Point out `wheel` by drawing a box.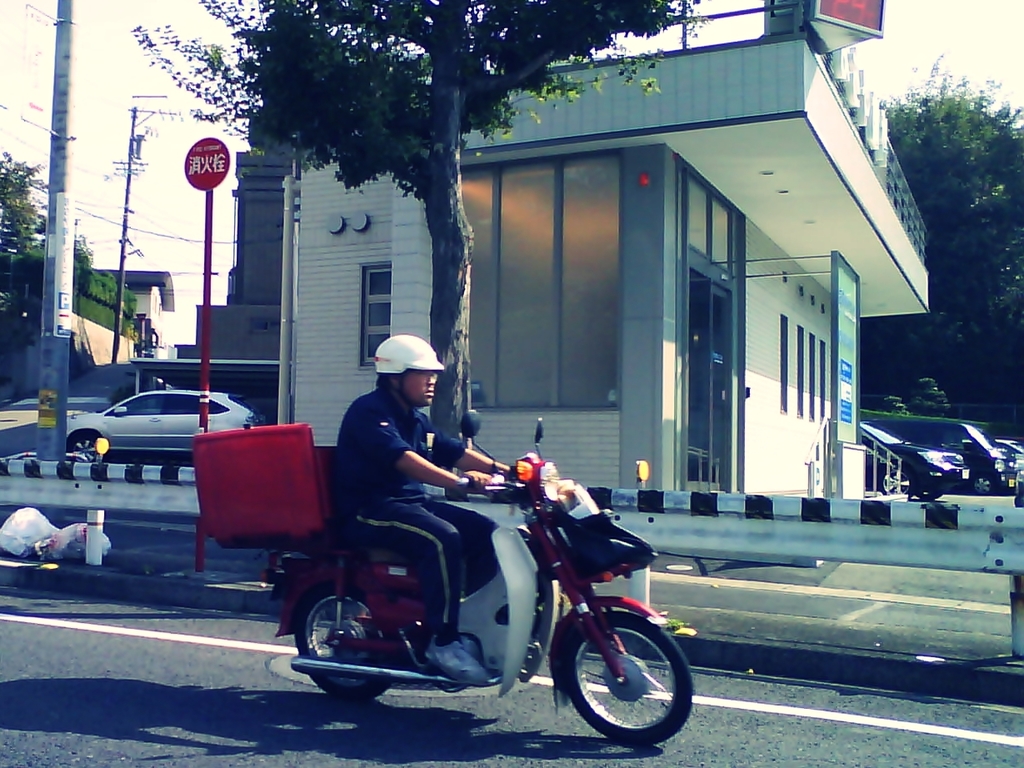
l=64, t=436, r=107, b=462.
